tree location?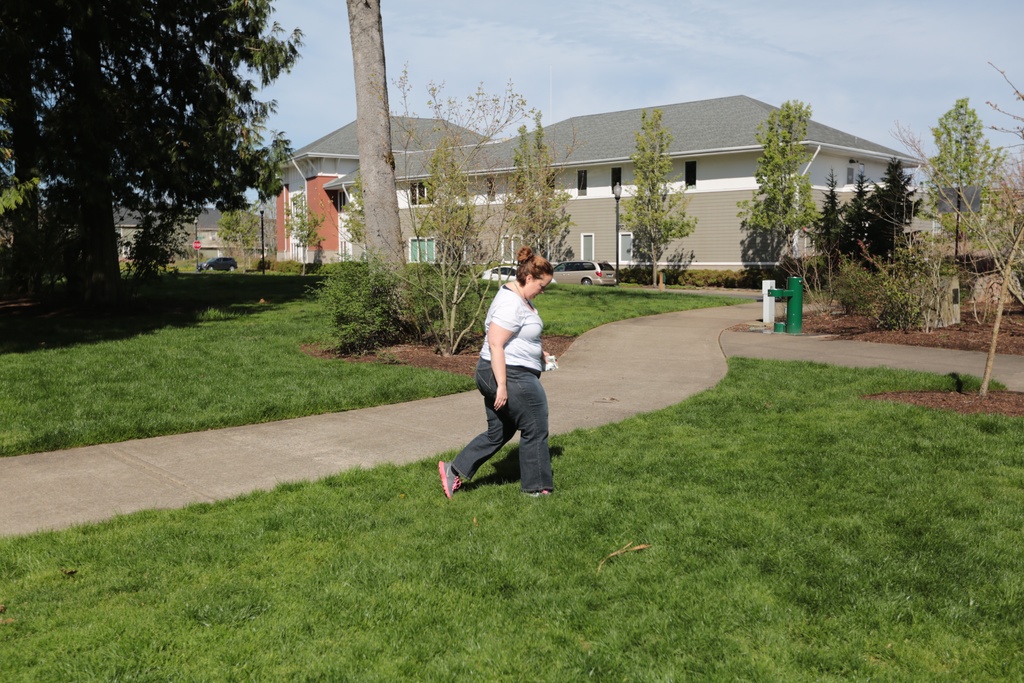
[left=504, top=108, right=580, bottom=267]
